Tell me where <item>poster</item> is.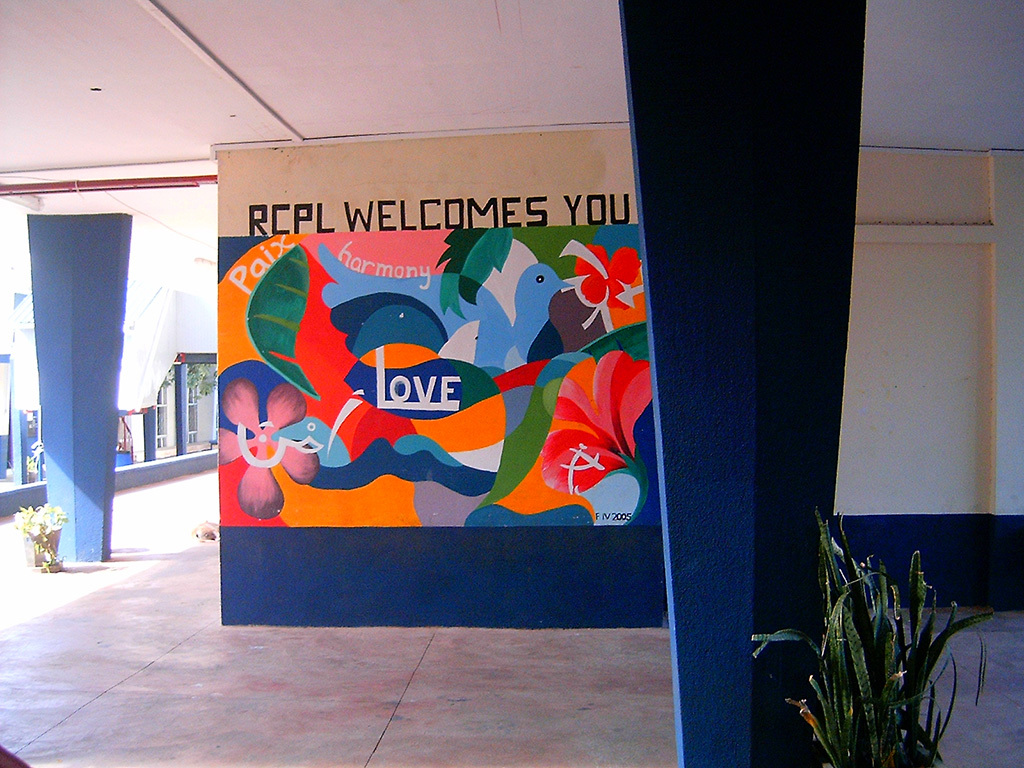
<item>poster</item> is at (x1=207, y1=125, x2=653, y2=537).
